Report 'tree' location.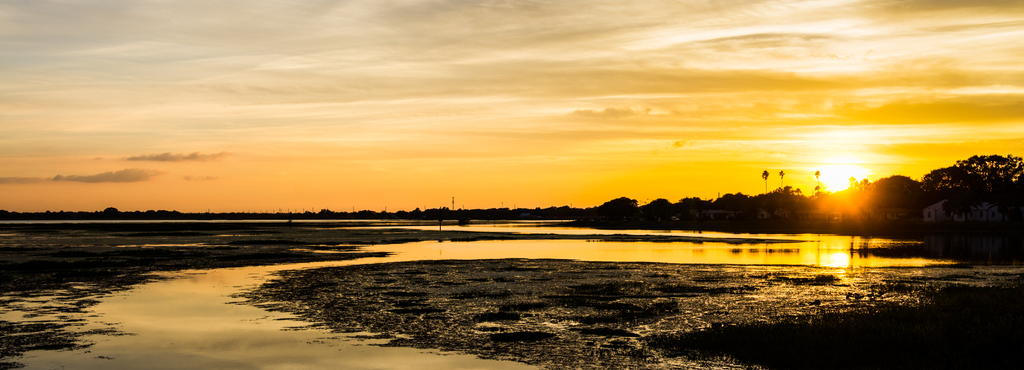
Report: crop(914, 128, 1023, 233).
